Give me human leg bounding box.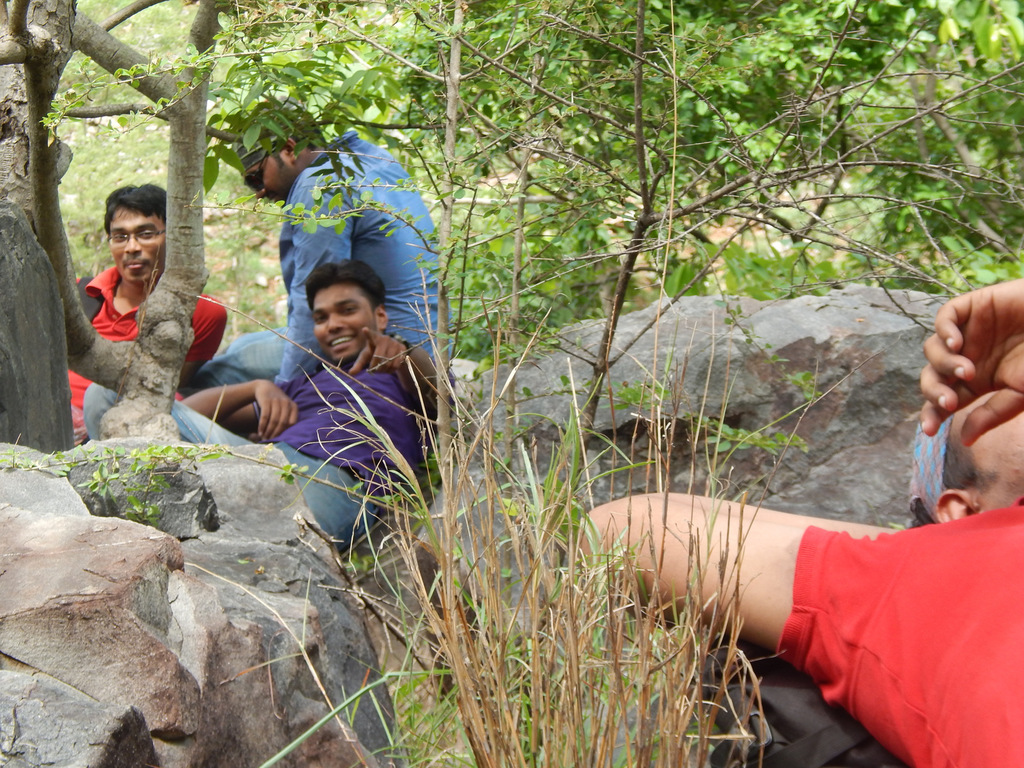
(x1=221, y1=327, x2=285, y2=352).
